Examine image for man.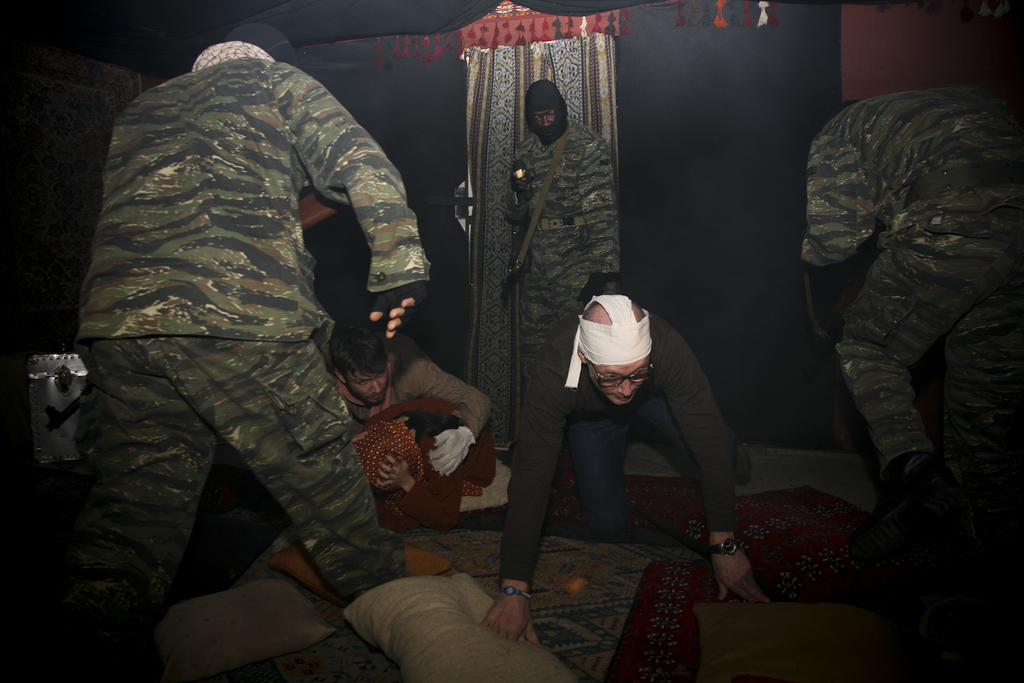
Examination result: x1=11 y1=35 x2=486 y2=682.
